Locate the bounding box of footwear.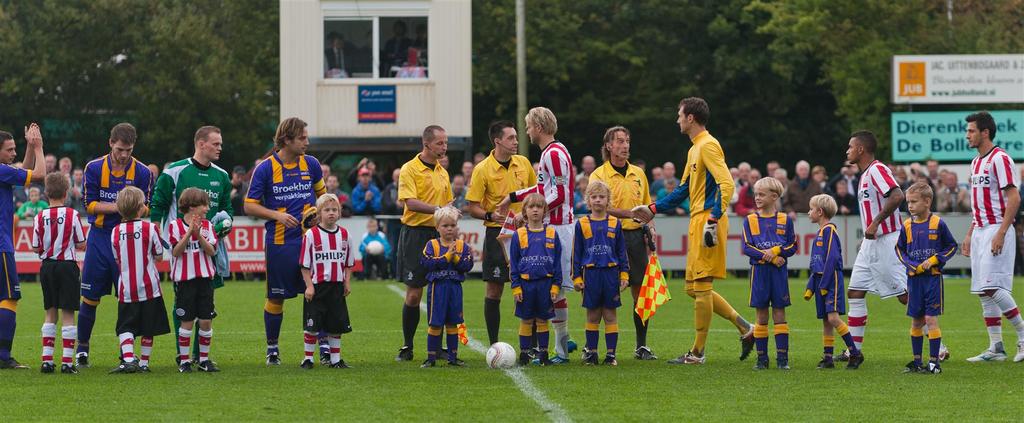
Bounding box: l=815, t=356, r=836, b=370.
